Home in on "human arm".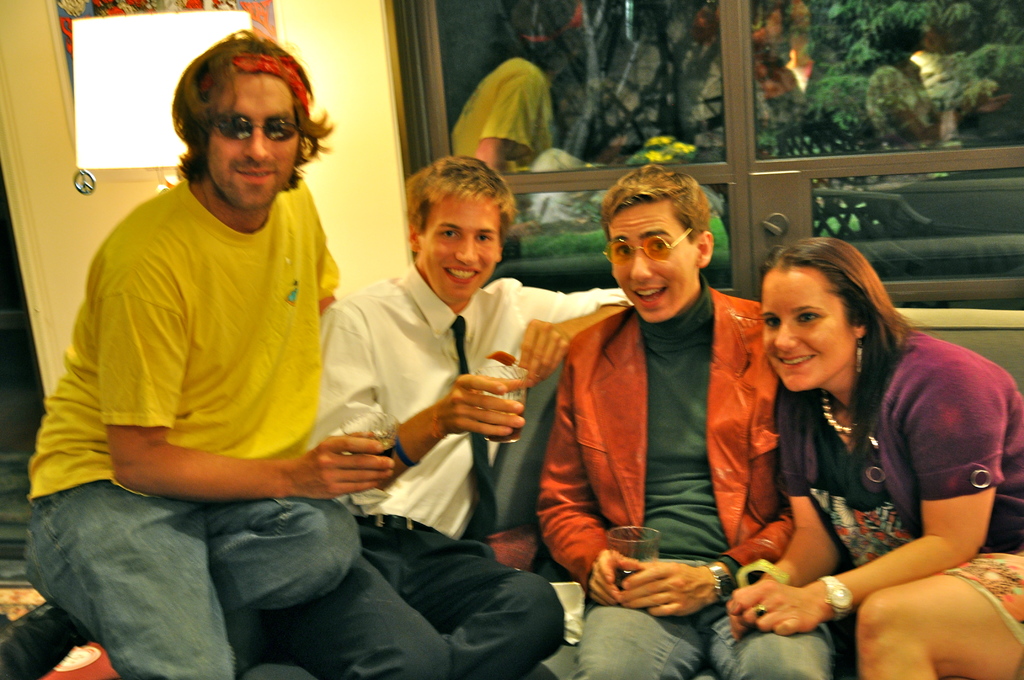
Homed in at (x1=719, y1=387, x2=840, y2=636).
